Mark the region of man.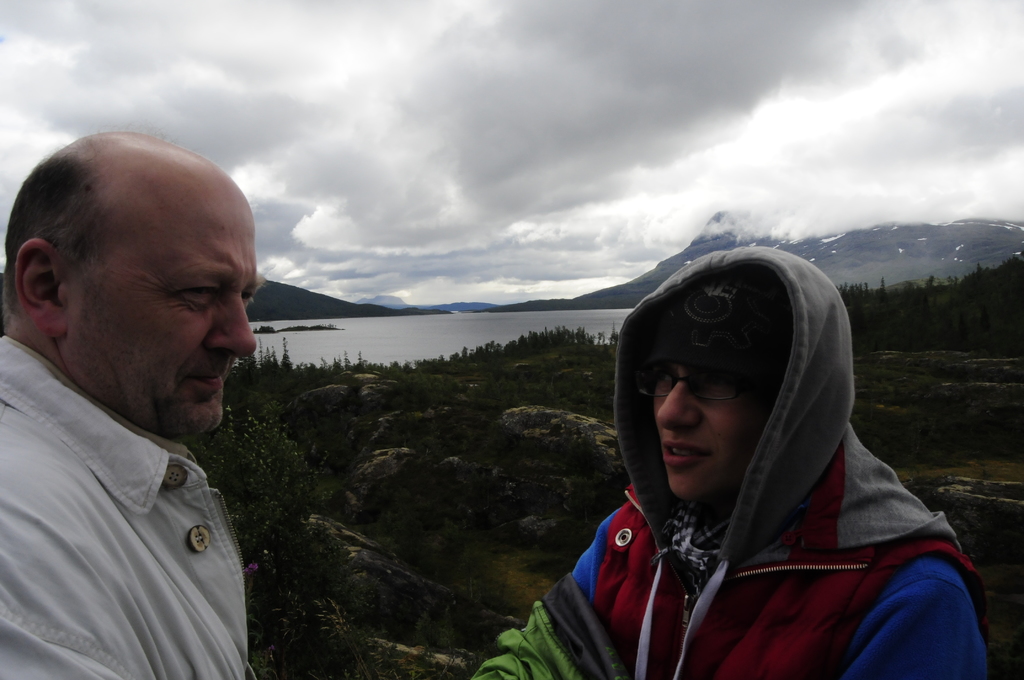
Region: Rect(0, 124, 307, 662).
